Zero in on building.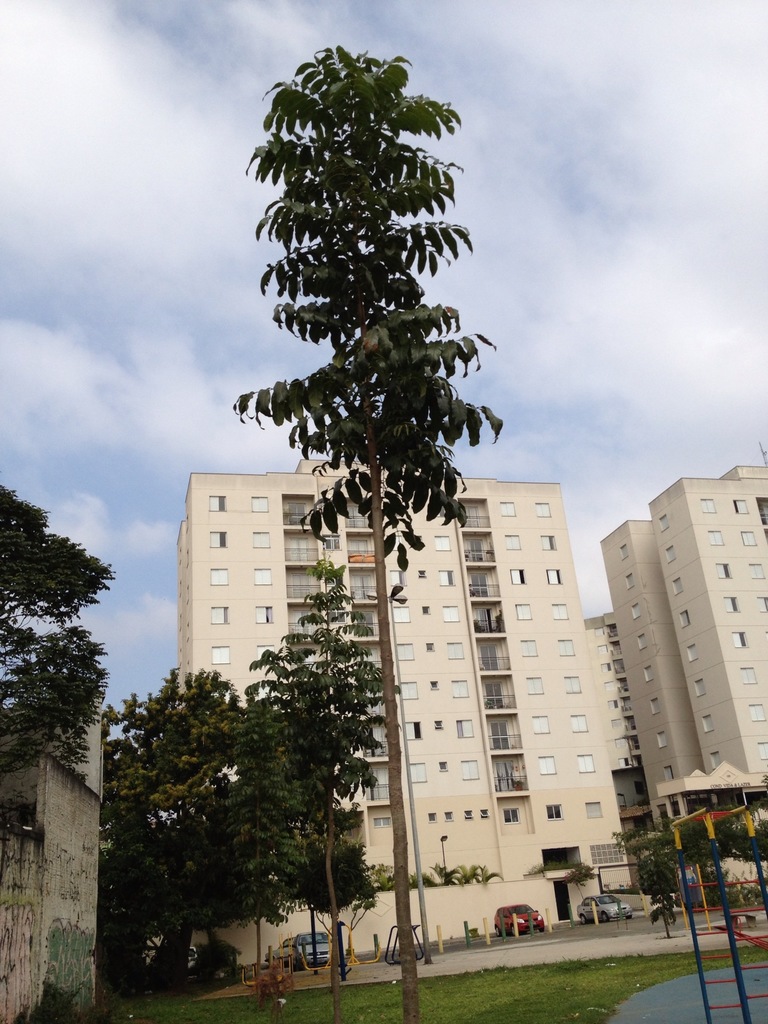
Zeroed in: left=0, top=691, right=96, bottom=1023.
